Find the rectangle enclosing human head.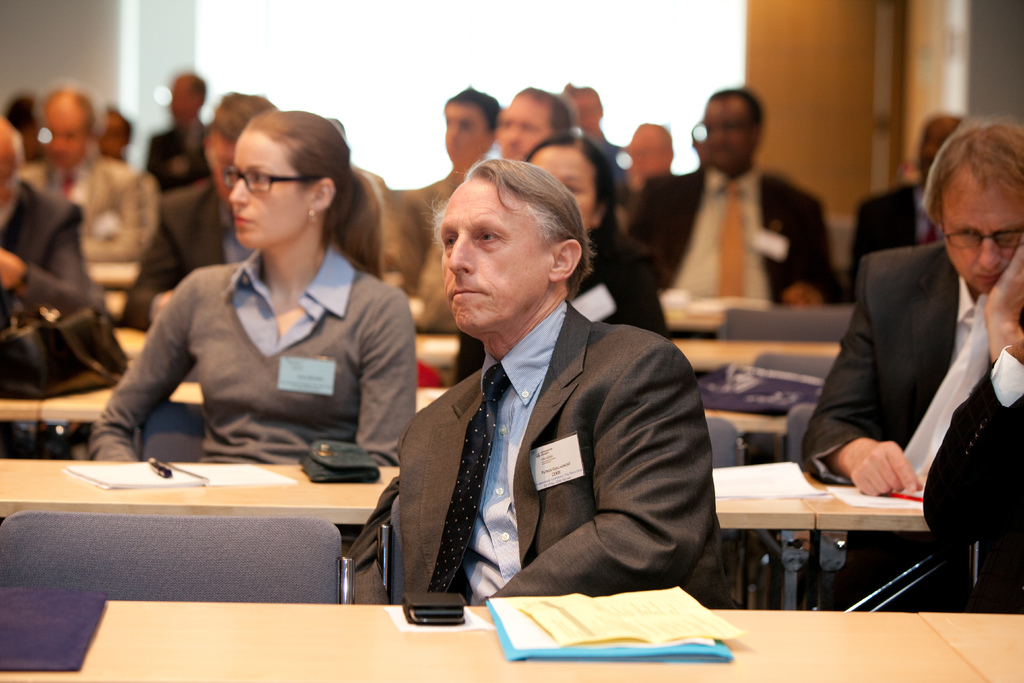
x1=99, y1=108, x2=133, y2=160.
